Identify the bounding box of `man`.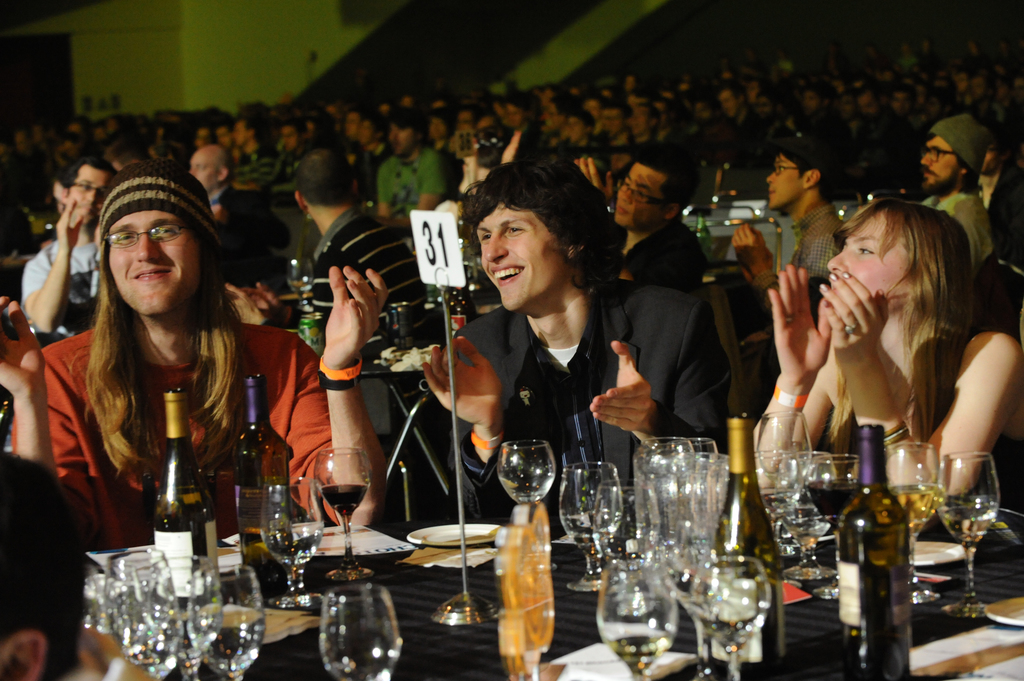
crop(373, 112, 447, 237).
